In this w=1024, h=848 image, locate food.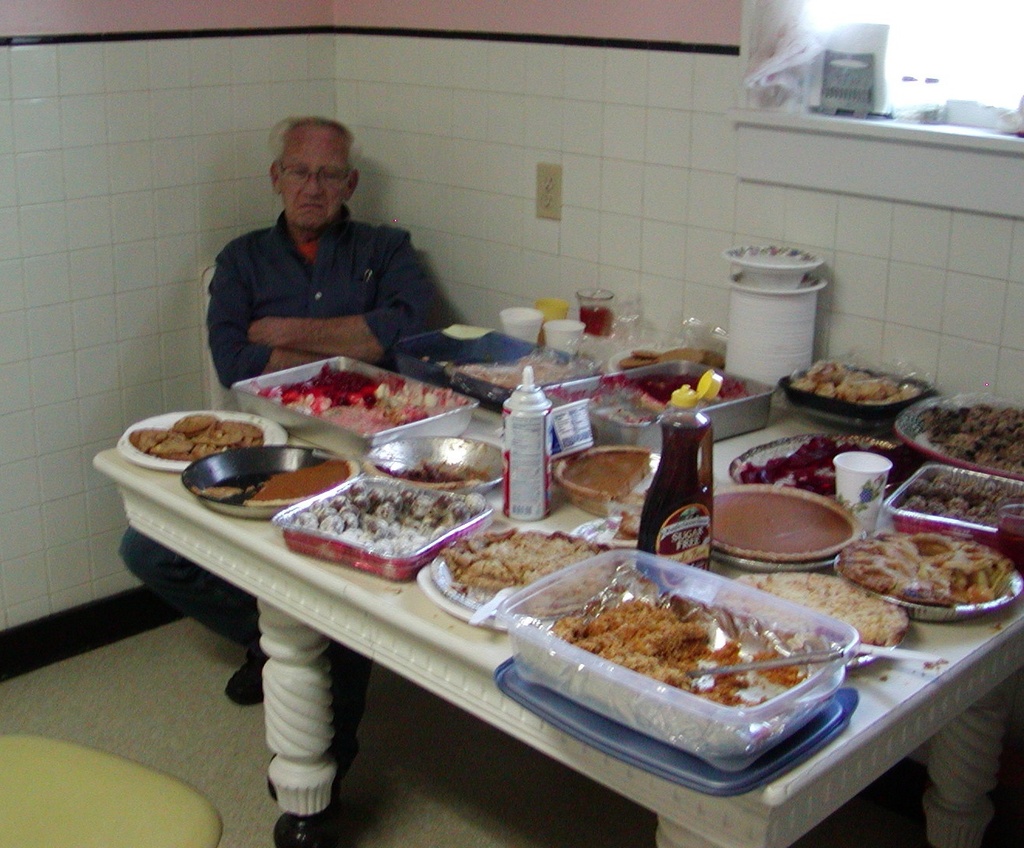
Bounding box: 698:486:855:556.
